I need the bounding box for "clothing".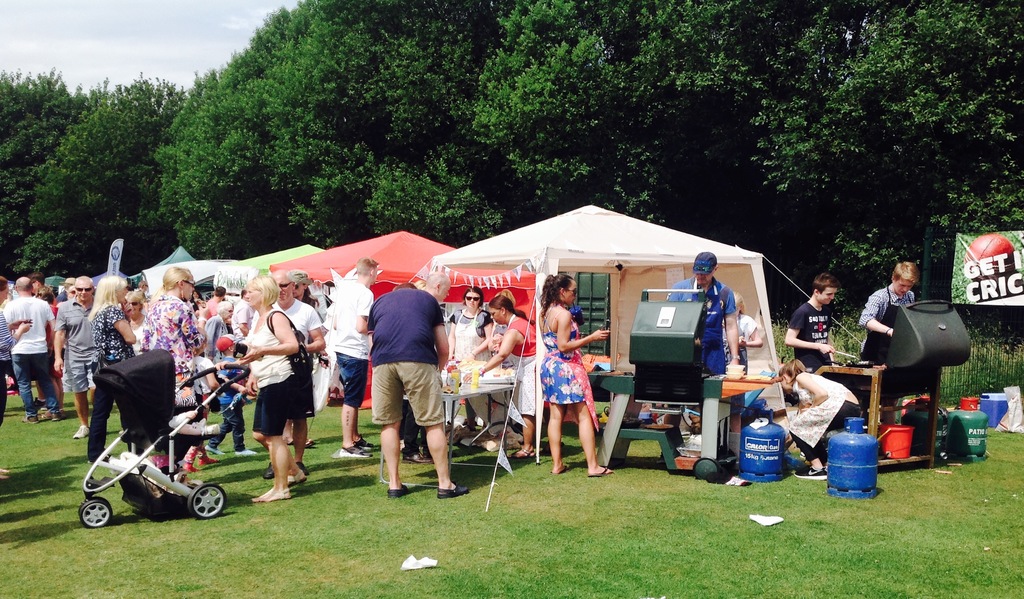
Here it is: pyautogui.locateOnScreen(338, 357, 372, 398).
